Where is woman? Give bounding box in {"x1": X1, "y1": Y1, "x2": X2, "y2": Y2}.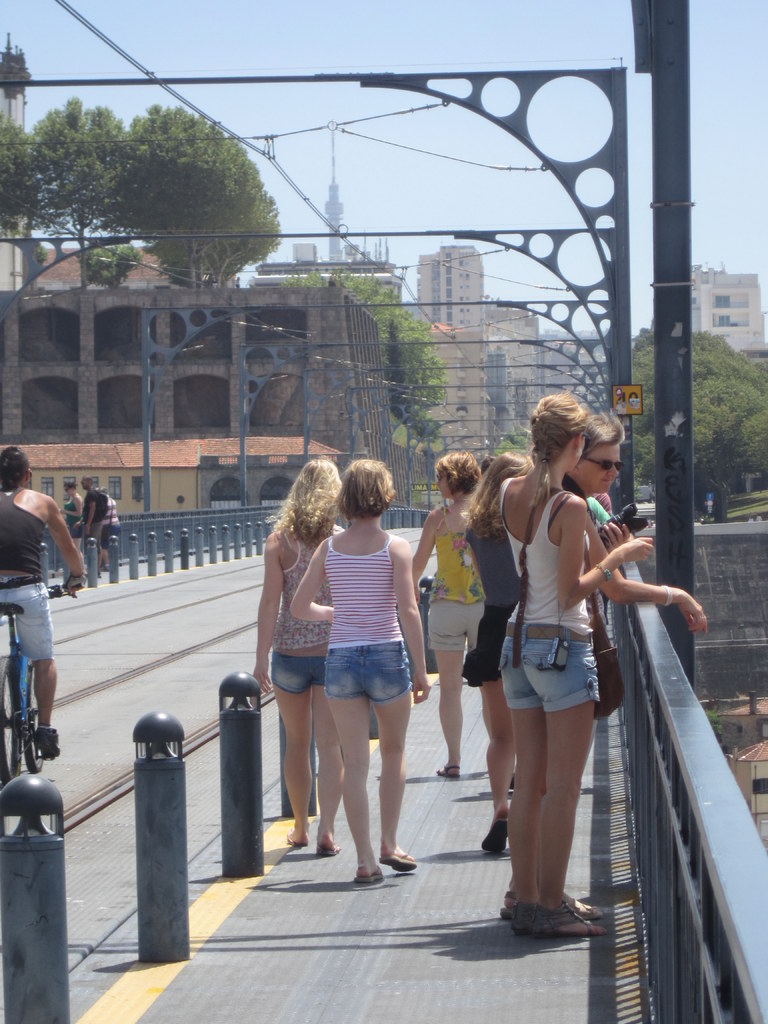
{"x1": 58, "y1": 478, "x2": 86, "y2": 550}.
